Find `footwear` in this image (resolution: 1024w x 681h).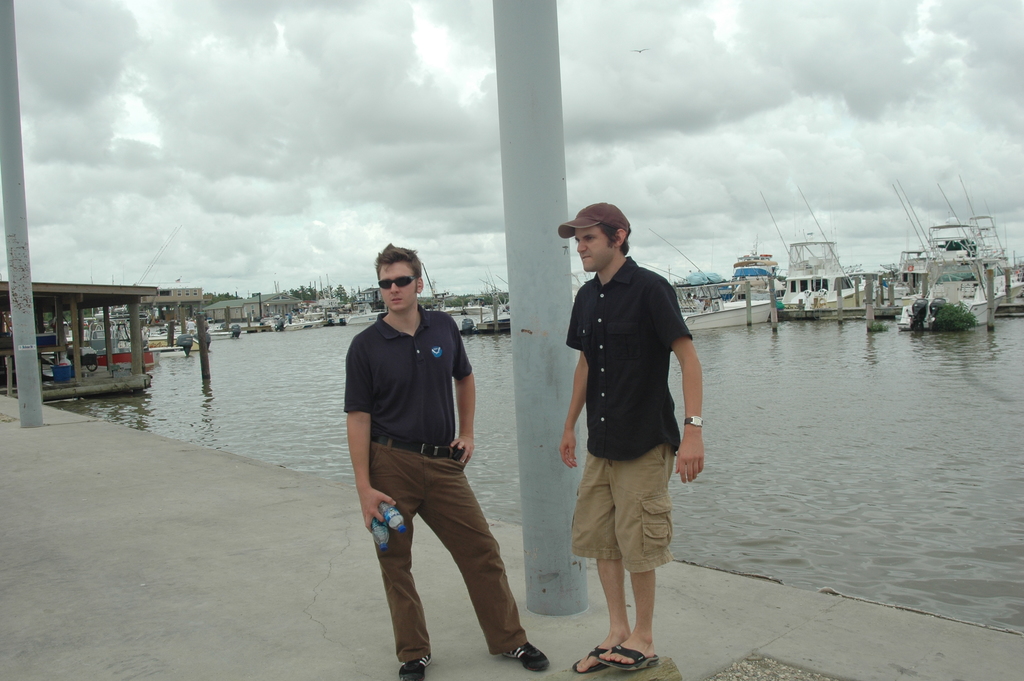
x1=500 y1=635 x2=547 y2=668.
